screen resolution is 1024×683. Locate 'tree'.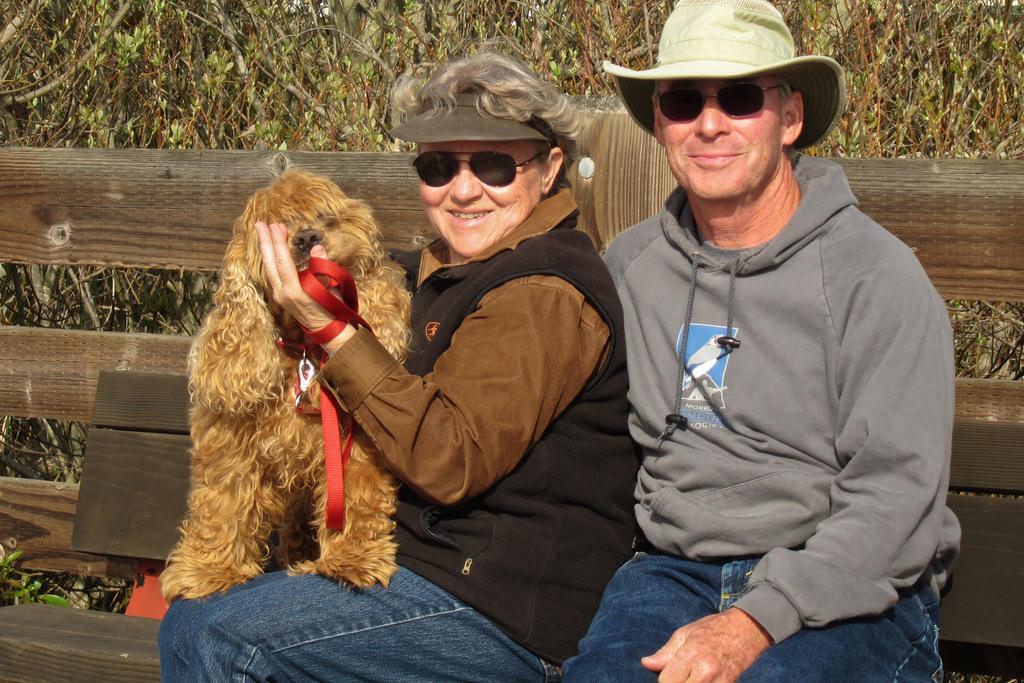
0/0/1023/682.
